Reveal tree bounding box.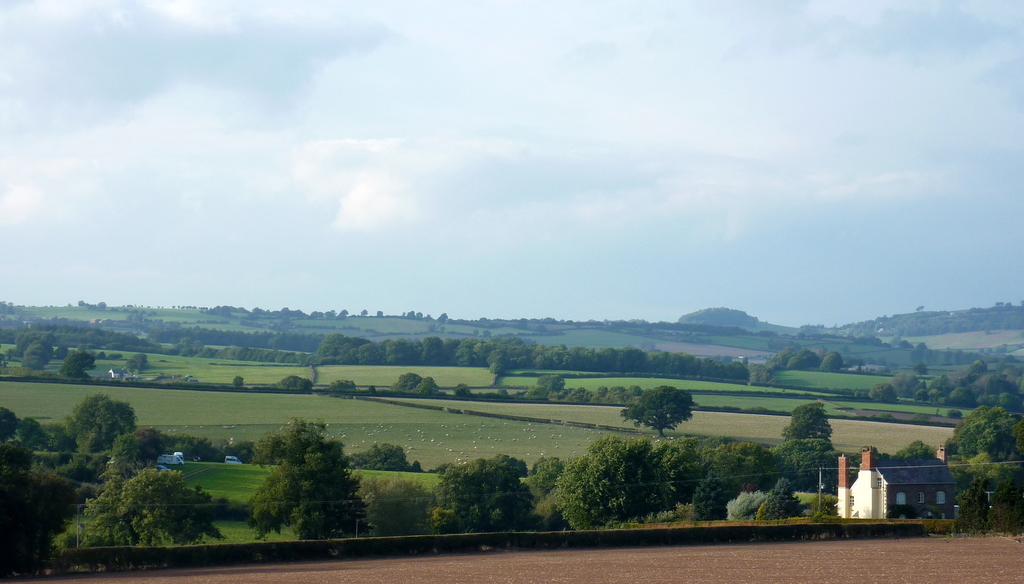
Revealed: rect(785, 394, 839, 453).
